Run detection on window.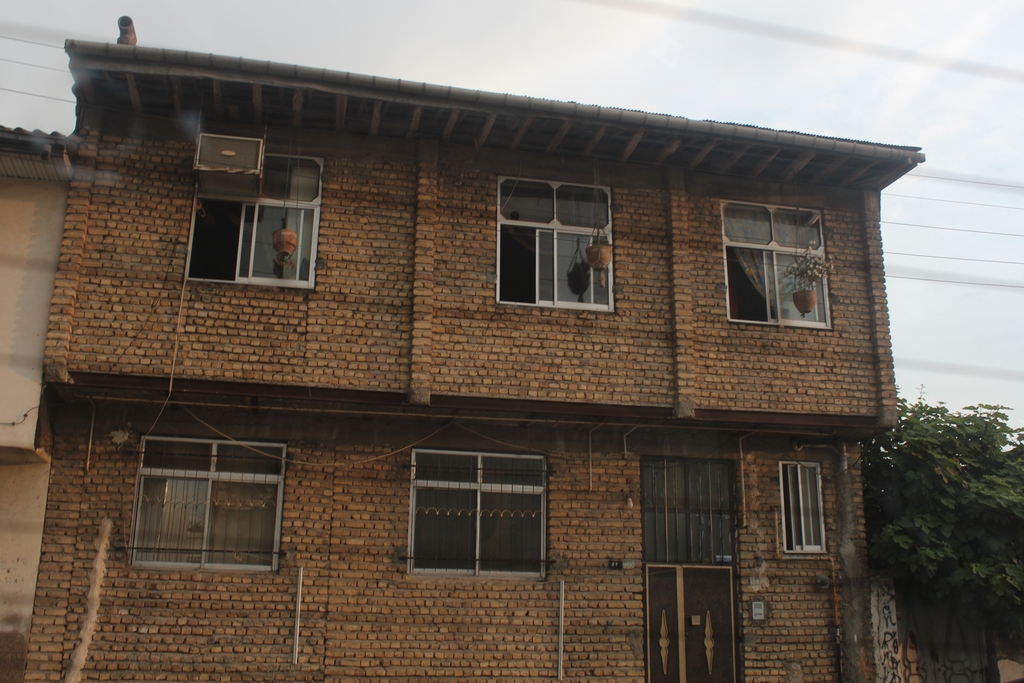
Result: box=[401, 444, 552, 577].
